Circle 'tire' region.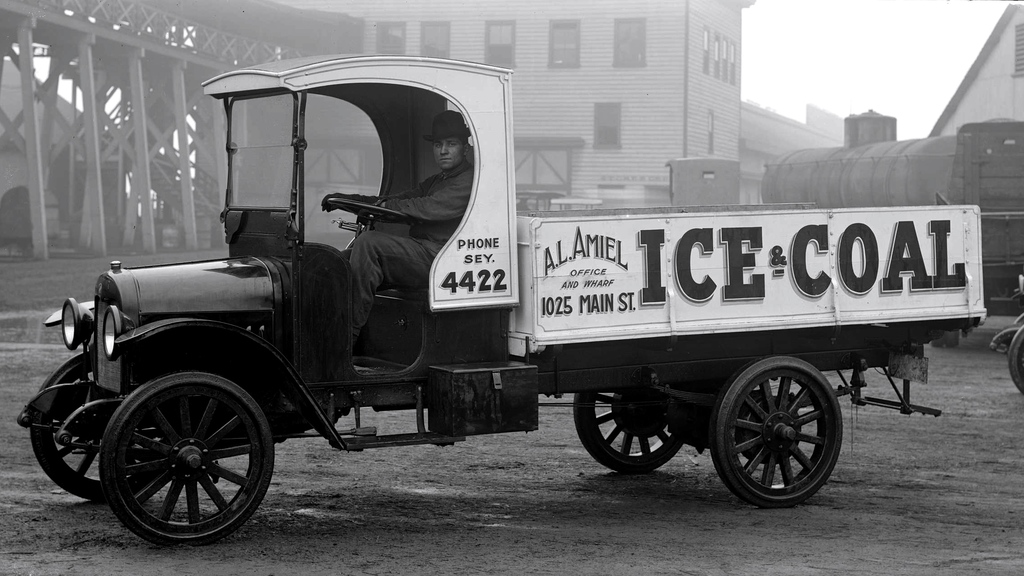
Region: locate(571, 377, 689, 477).
